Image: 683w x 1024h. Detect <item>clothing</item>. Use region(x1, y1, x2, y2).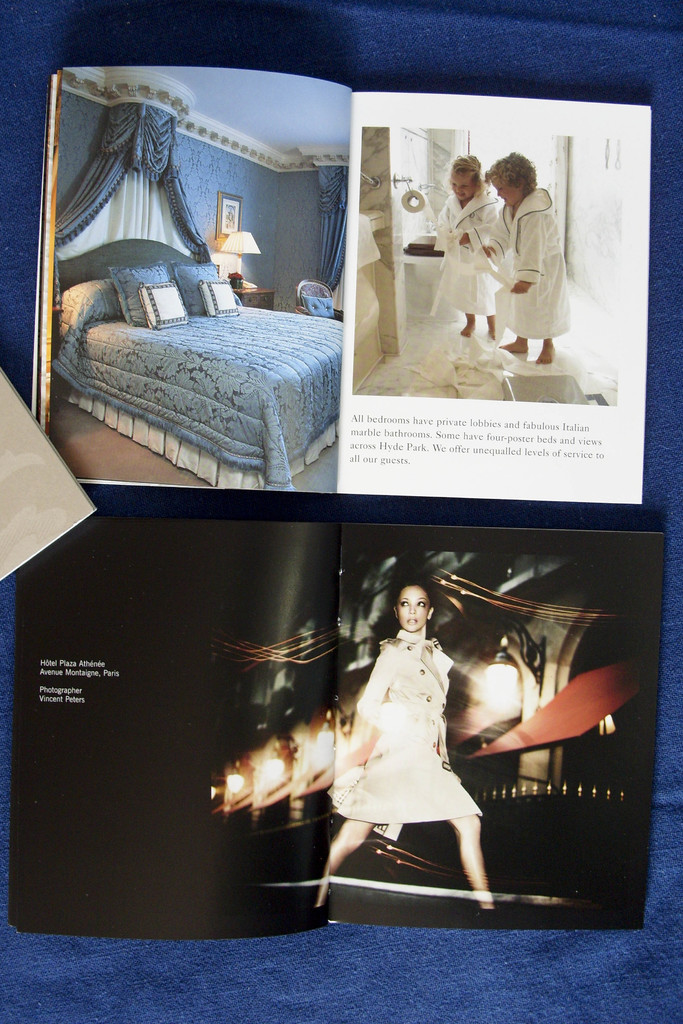
region(436, 185, 499, 308).
